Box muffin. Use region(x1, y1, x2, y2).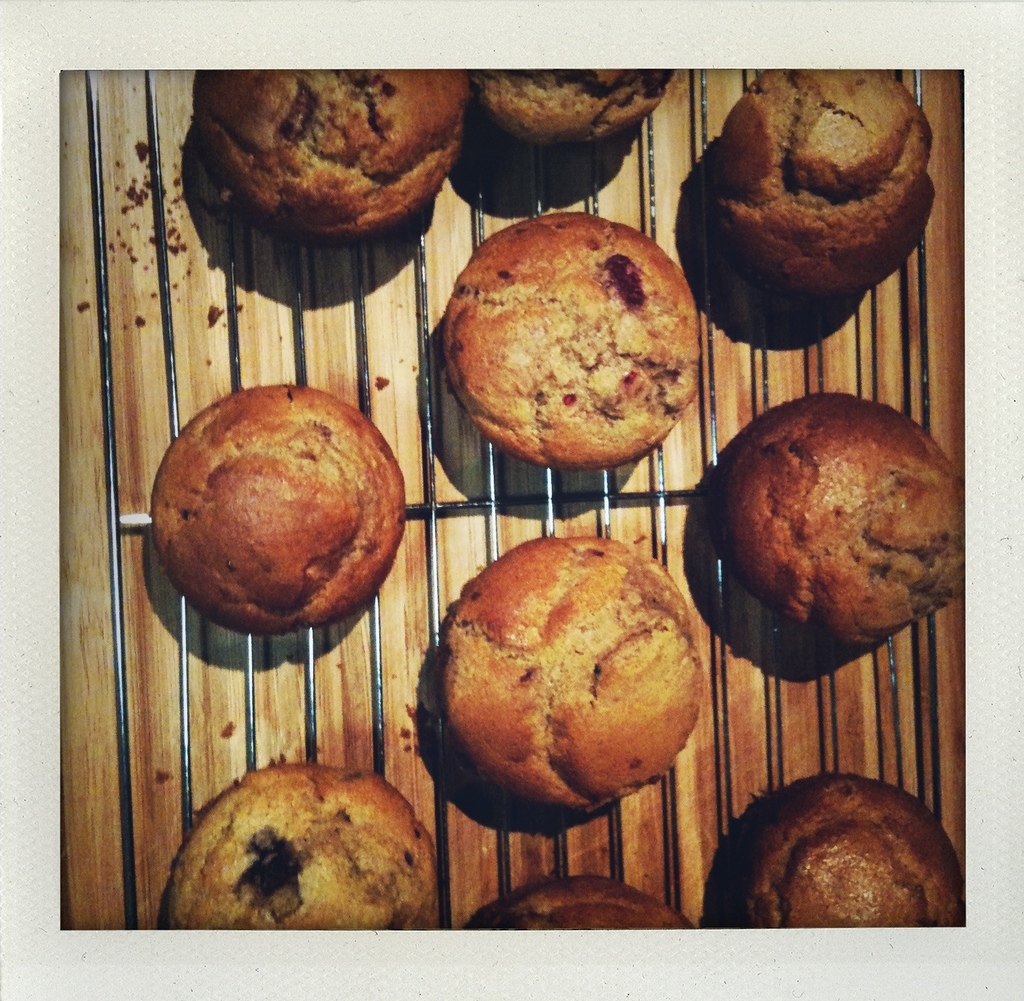
region(710, 68, 934, 292).
